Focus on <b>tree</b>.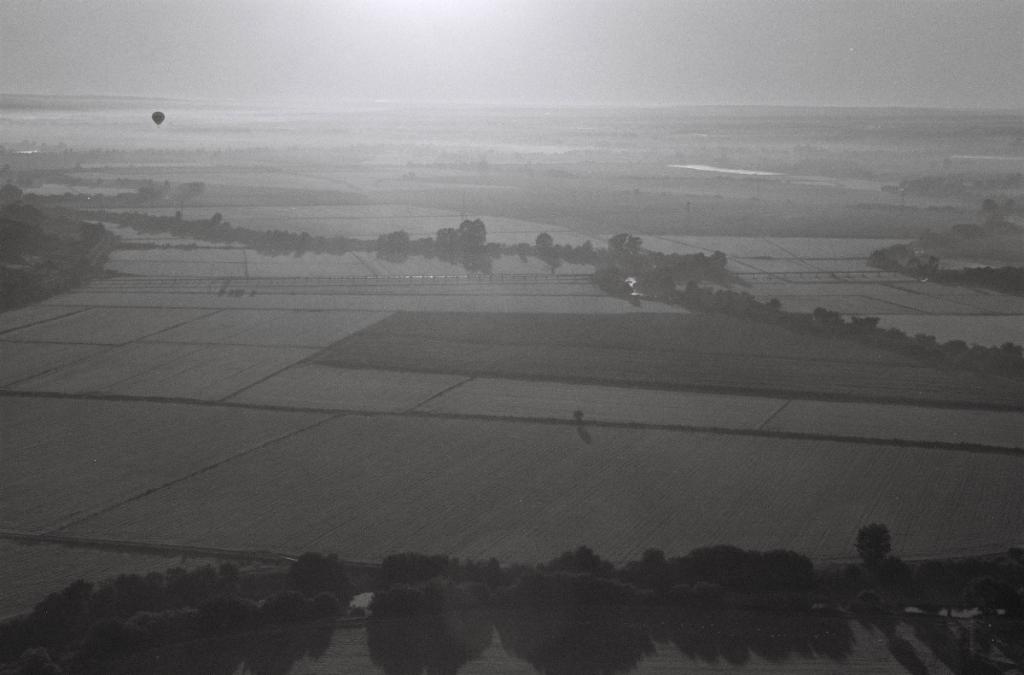
Focused at select_region(374, 206, 501, 268).
